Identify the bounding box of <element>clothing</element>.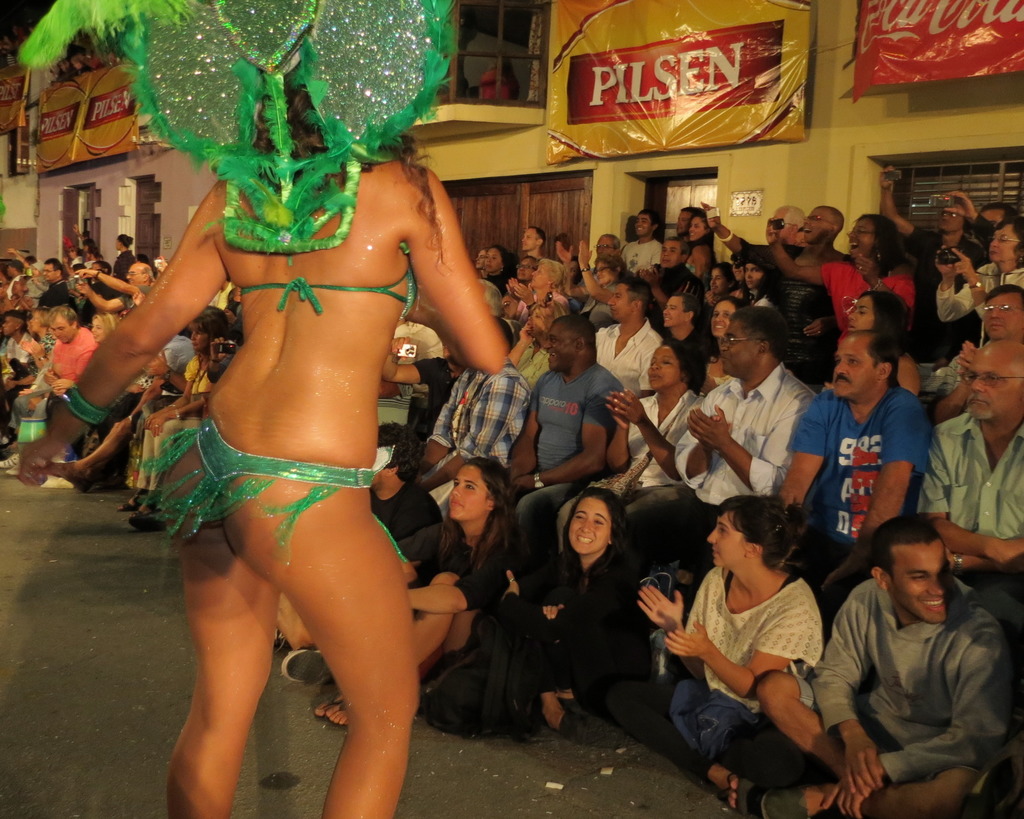
(left=112, top=253, right=134, bottom=283).
